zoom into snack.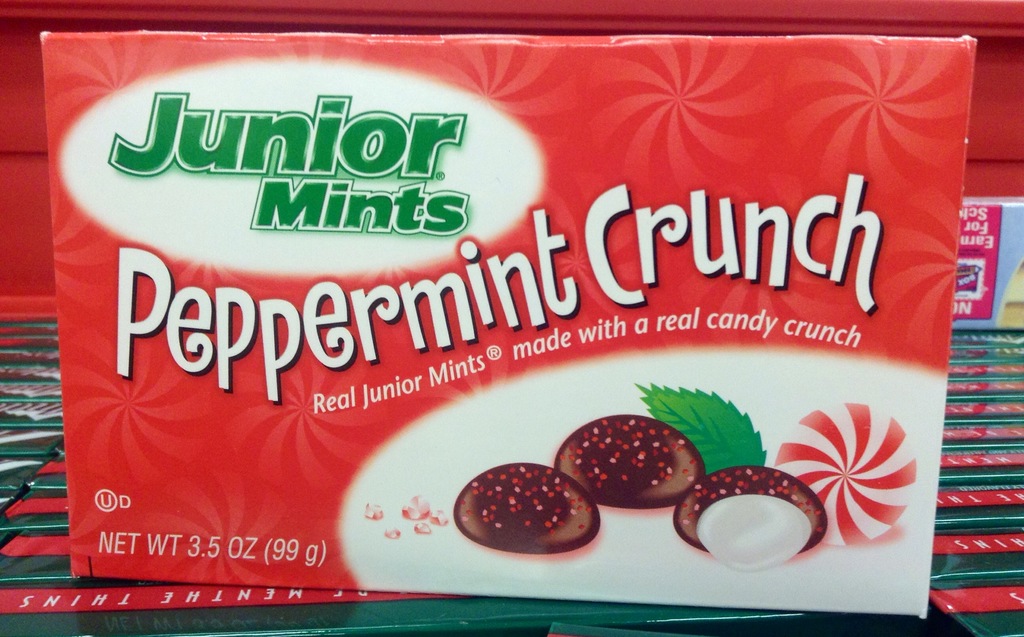
Zoom target: {"left": 557, "top": 415, "right": 707, "bottom": 511}.
